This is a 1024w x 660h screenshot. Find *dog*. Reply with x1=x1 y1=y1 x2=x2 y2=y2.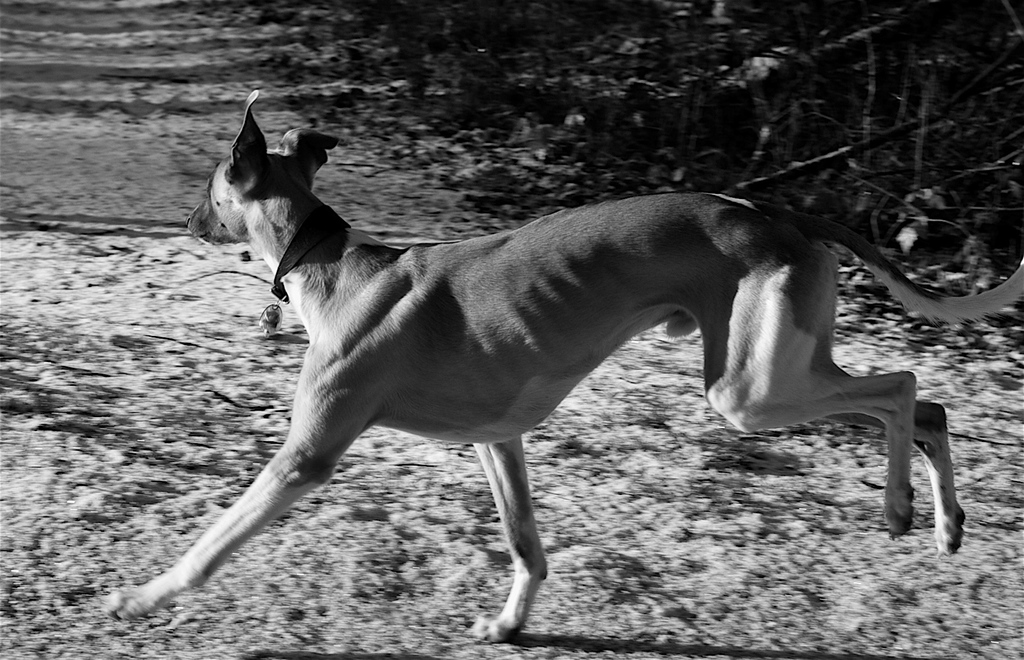
x1=104 y1=90 x2=1023 y2=644.
